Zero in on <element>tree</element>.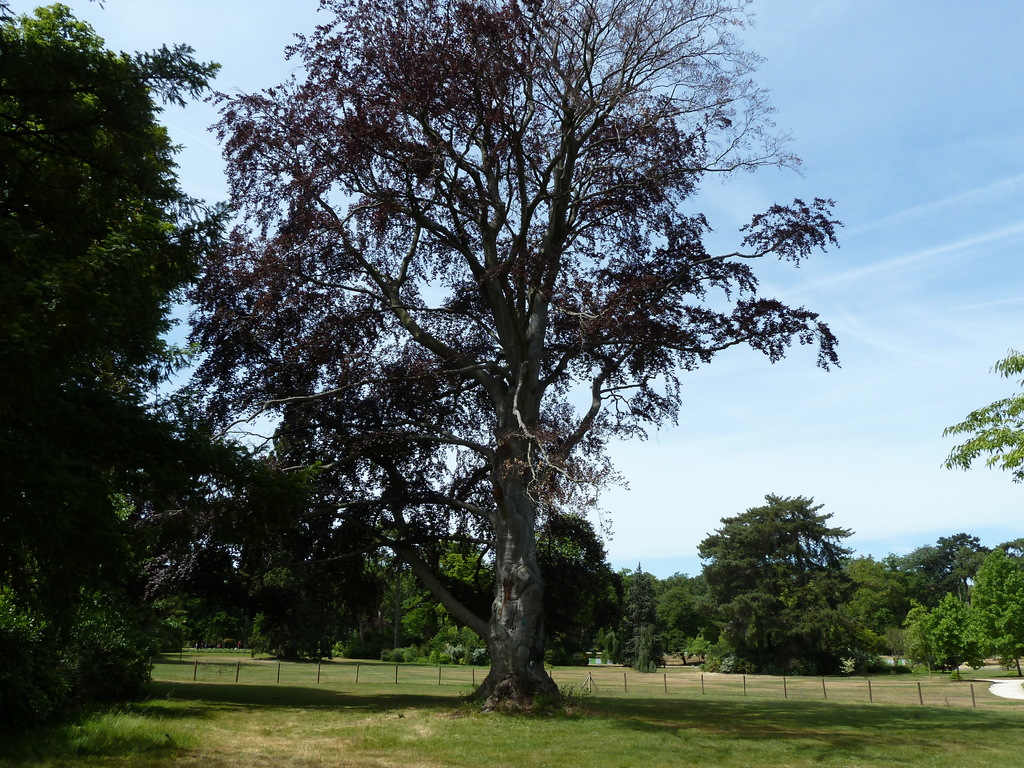
Zeroed in: <box>179,0,841,709</box>.
